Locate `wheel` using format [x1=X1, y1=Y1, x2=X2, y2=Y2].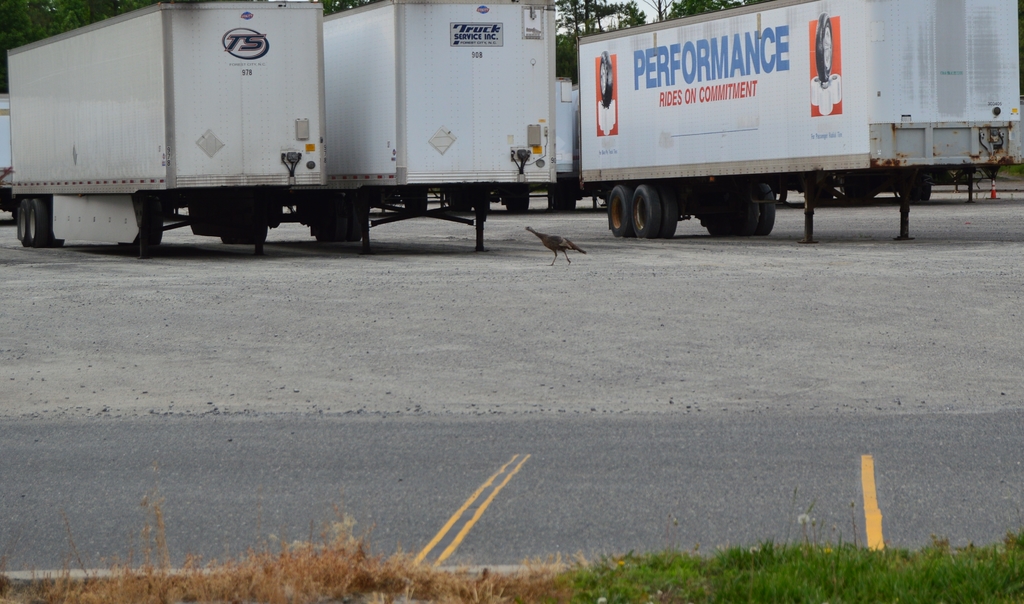
[x1=28, y1=197, x2=49, y2=246].
